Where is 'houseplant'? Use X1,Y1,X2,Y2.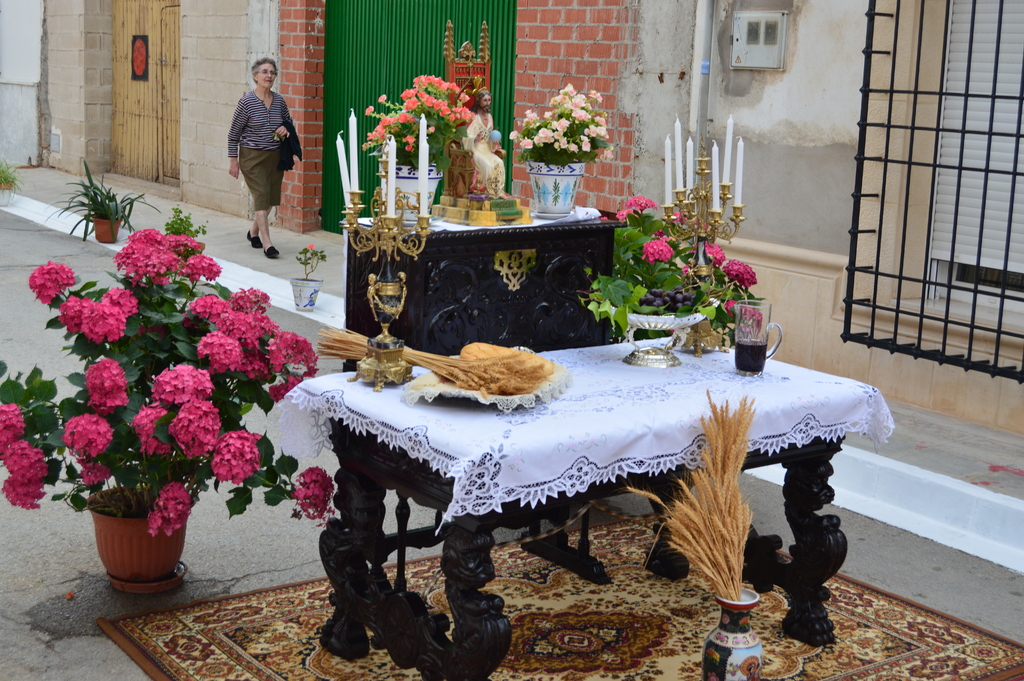
355,70,479,233.
